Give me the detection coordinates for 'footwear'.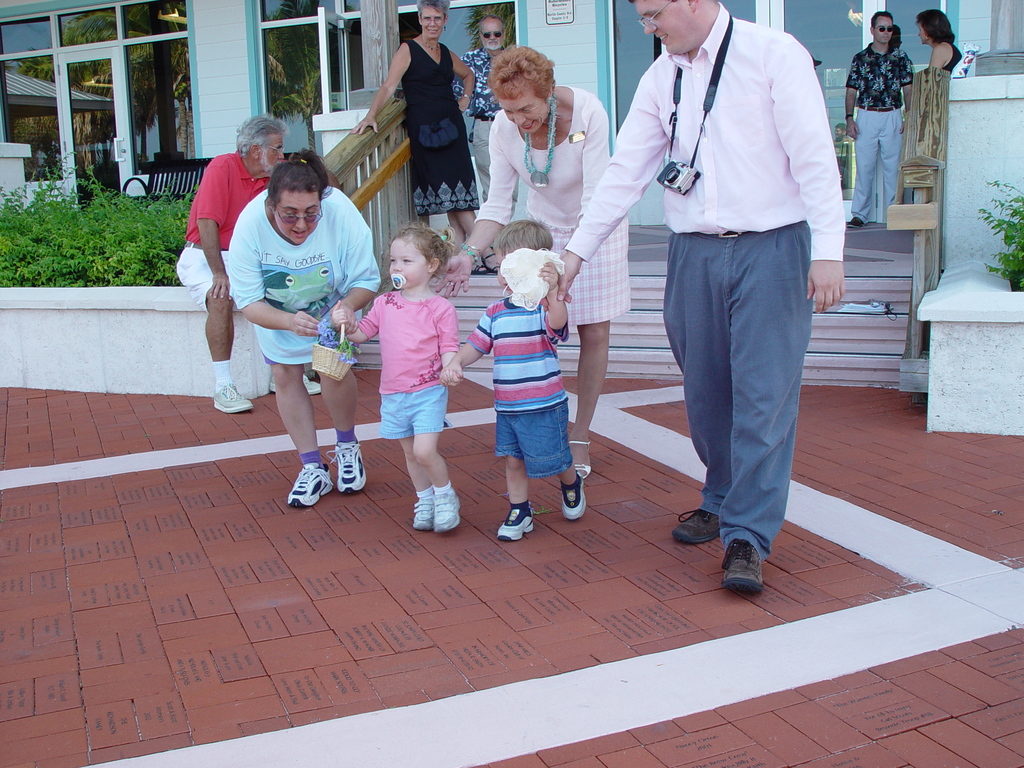
568 436 591 480.
